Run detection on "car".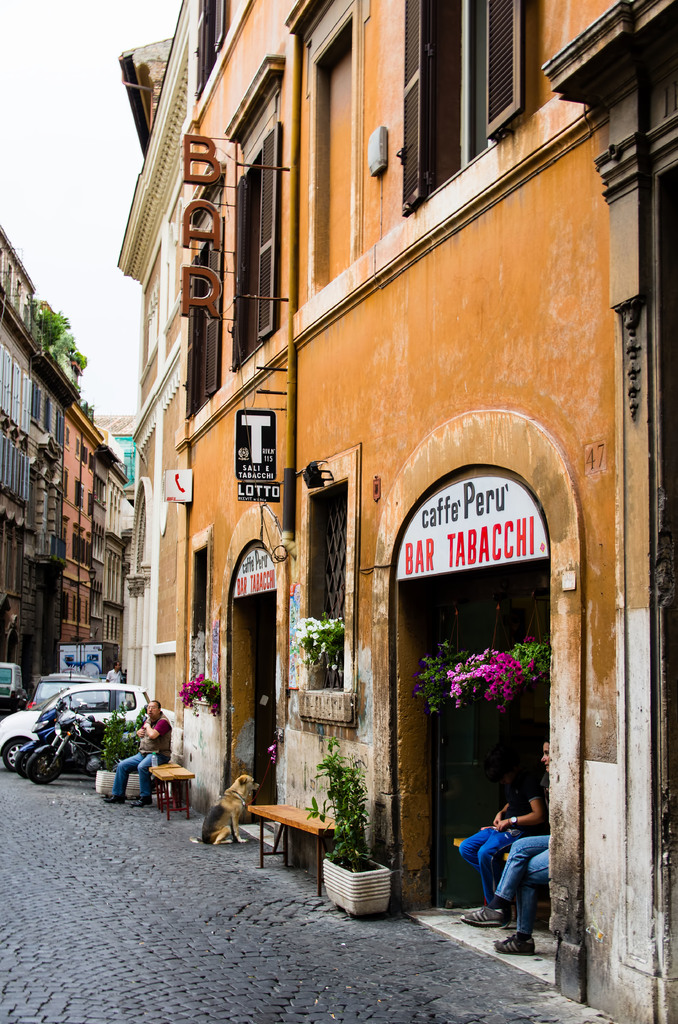
Result: [24,673,96,710].
